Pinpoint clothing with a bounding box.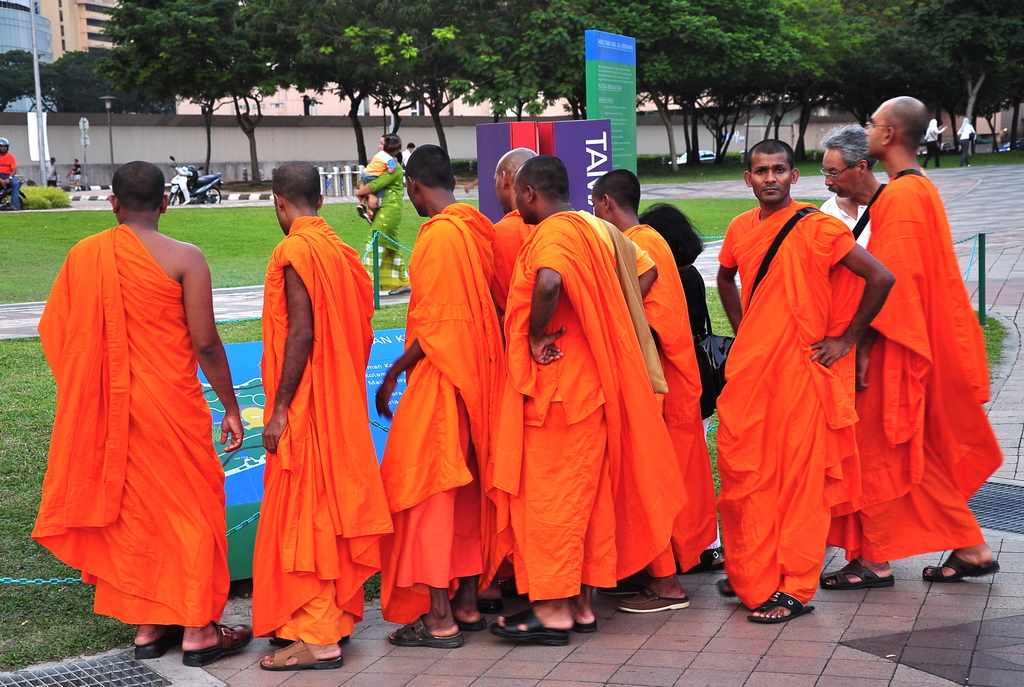
crop(368, 194, 511, 626).
